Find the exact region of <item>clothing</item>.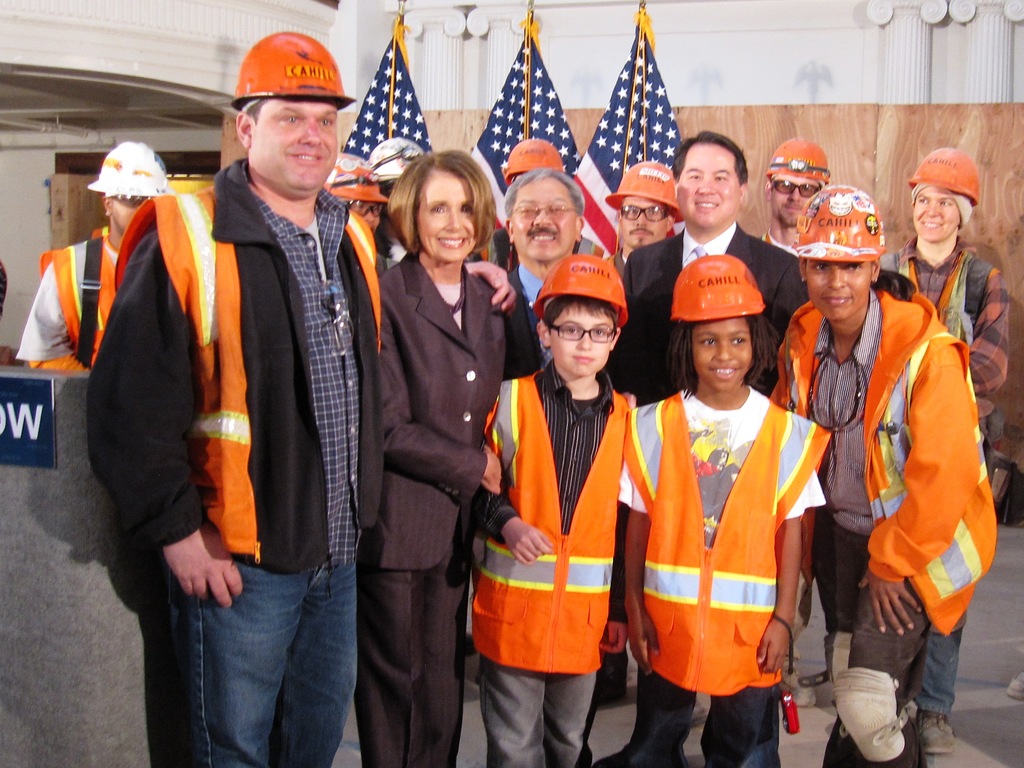
Exact region: box=[15, 215, 138, 382].
